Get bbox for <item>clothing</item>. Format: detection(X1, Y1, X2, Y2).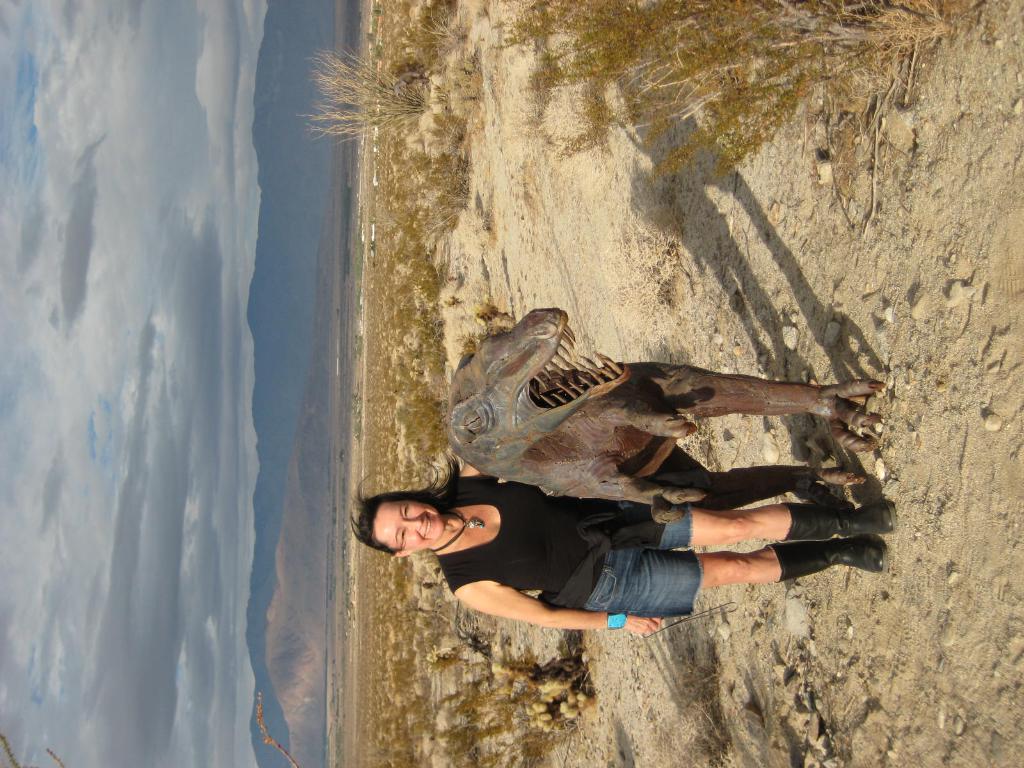
detection(433, 479, 688, 616).
